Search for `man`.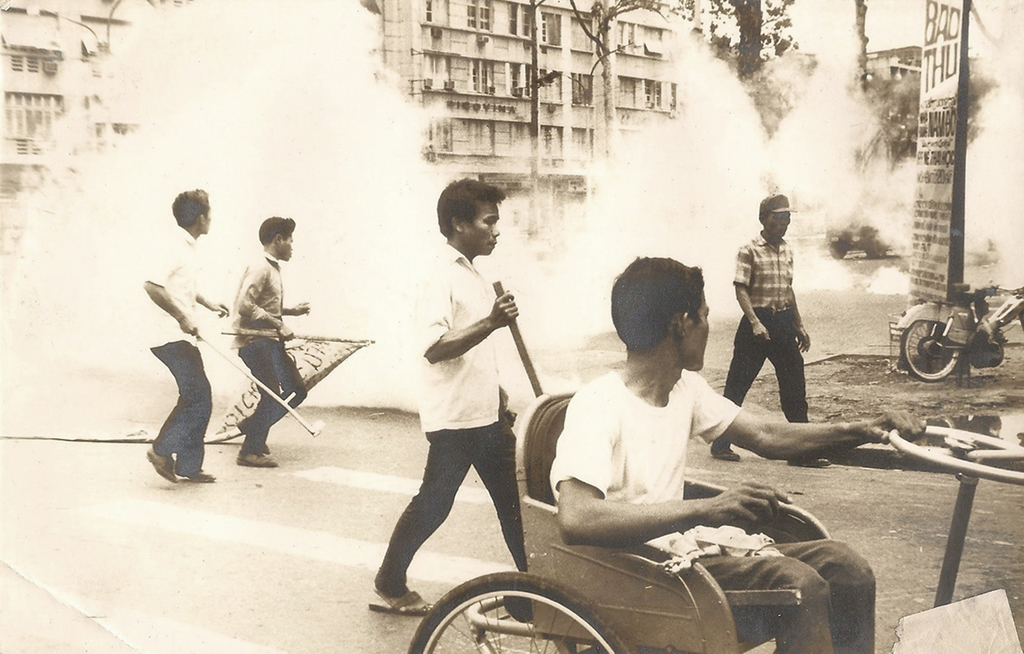
Found at [x1=141, y1=185, x2=229, y2=482].
